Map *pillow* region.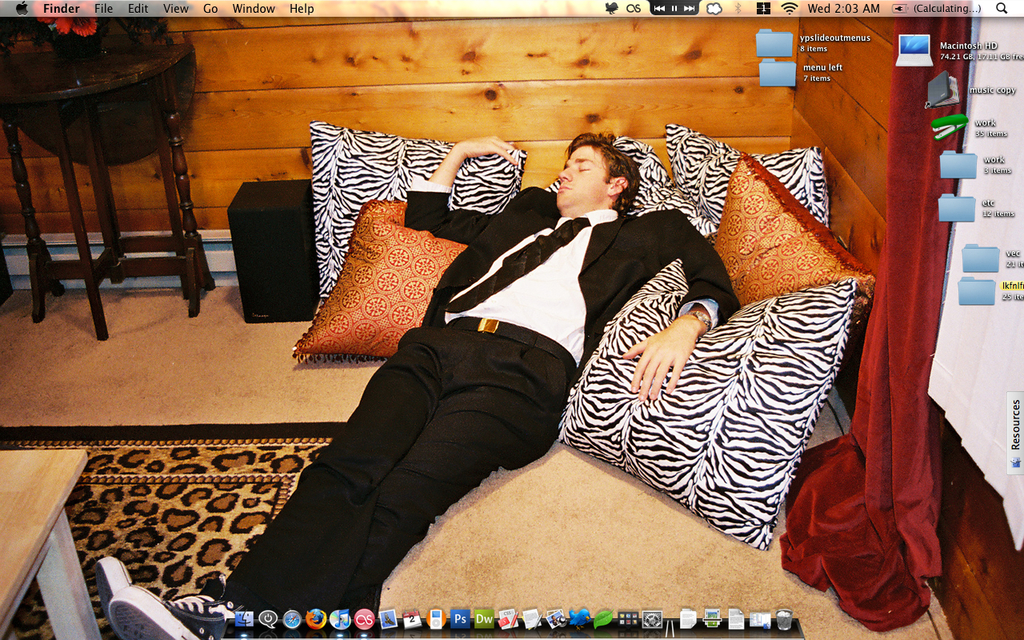
Mapped to locate(669, 124, 834, 235).
